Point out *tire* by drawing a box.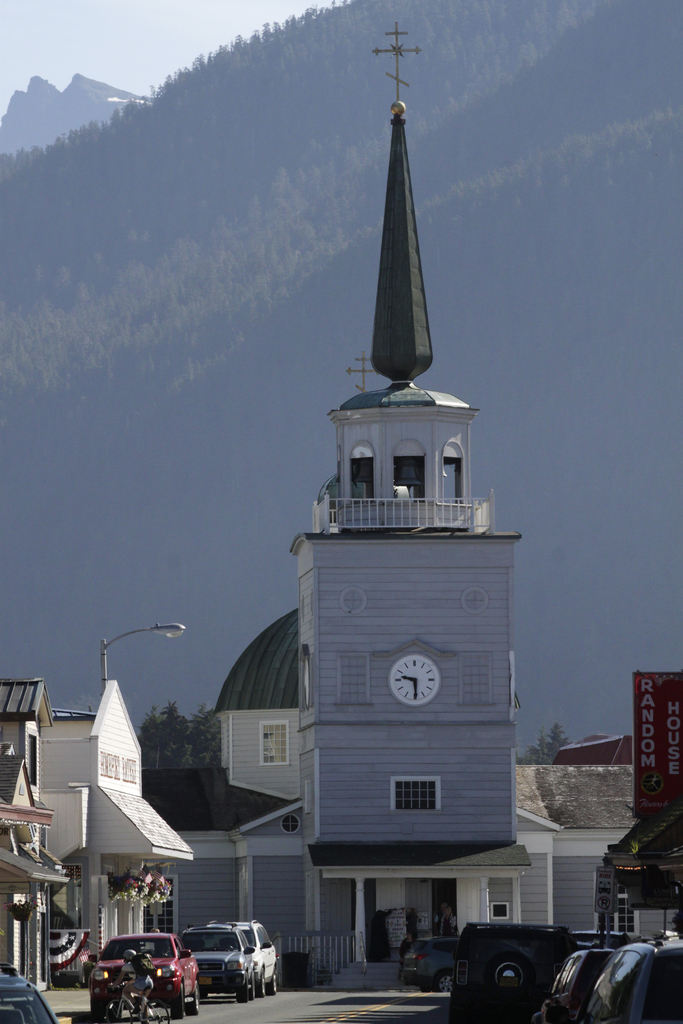
region(164, 977, 185, 1015).
